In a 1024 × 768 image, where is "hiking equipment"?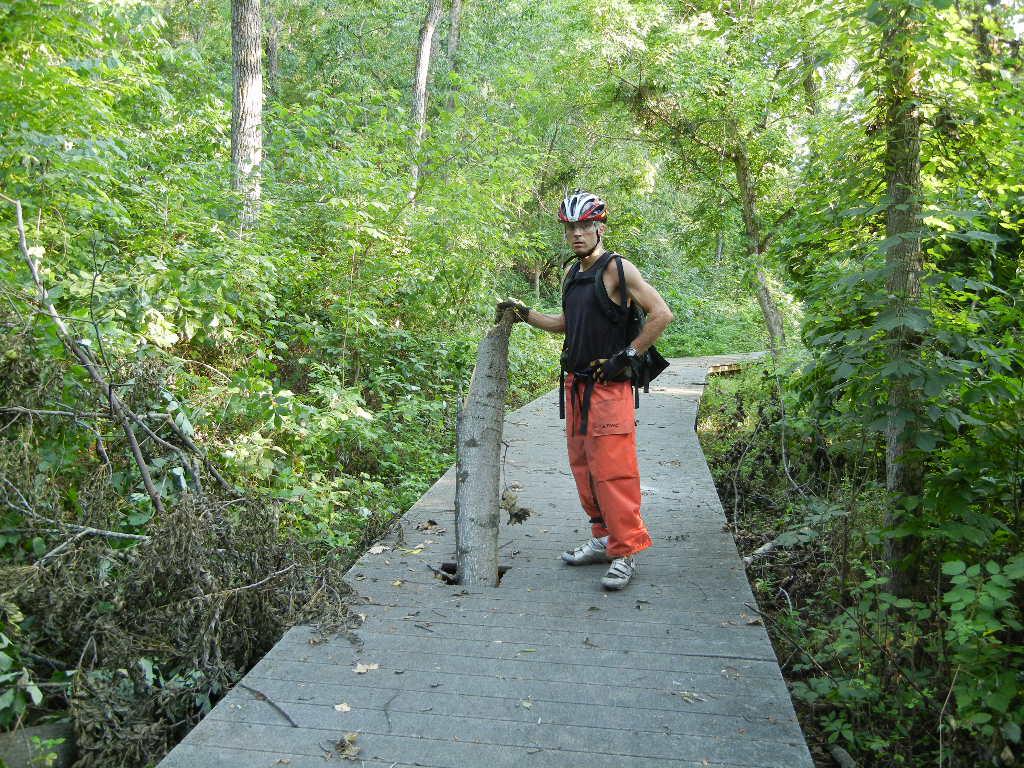
l=565, t=537, r=612, b=567.
